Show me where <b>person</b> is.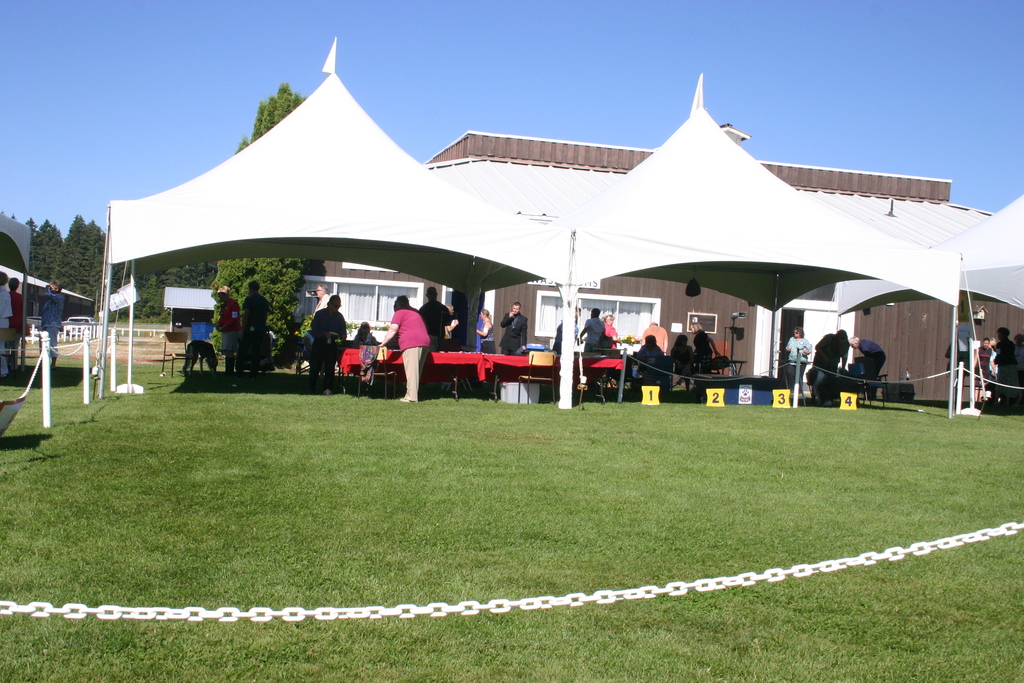
<b>person</b> is at <box>40,276,63,368</box>.
